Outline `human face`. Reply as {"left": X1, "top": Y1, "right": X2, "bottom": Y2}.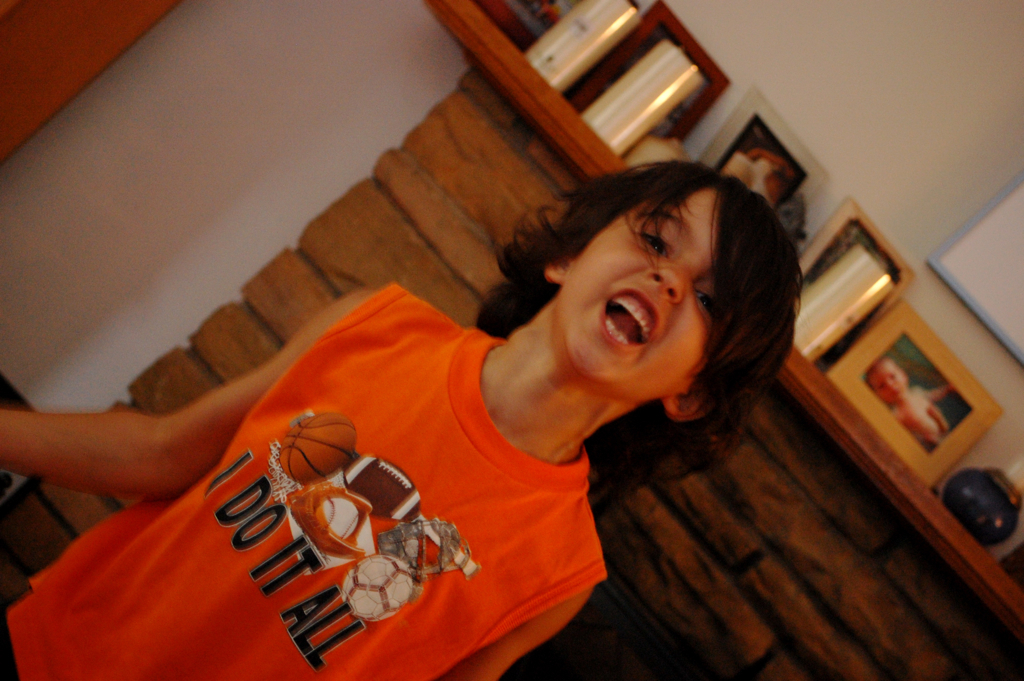
{"left": 556, "top": 186, "right": 719, "bottom": 408}.
